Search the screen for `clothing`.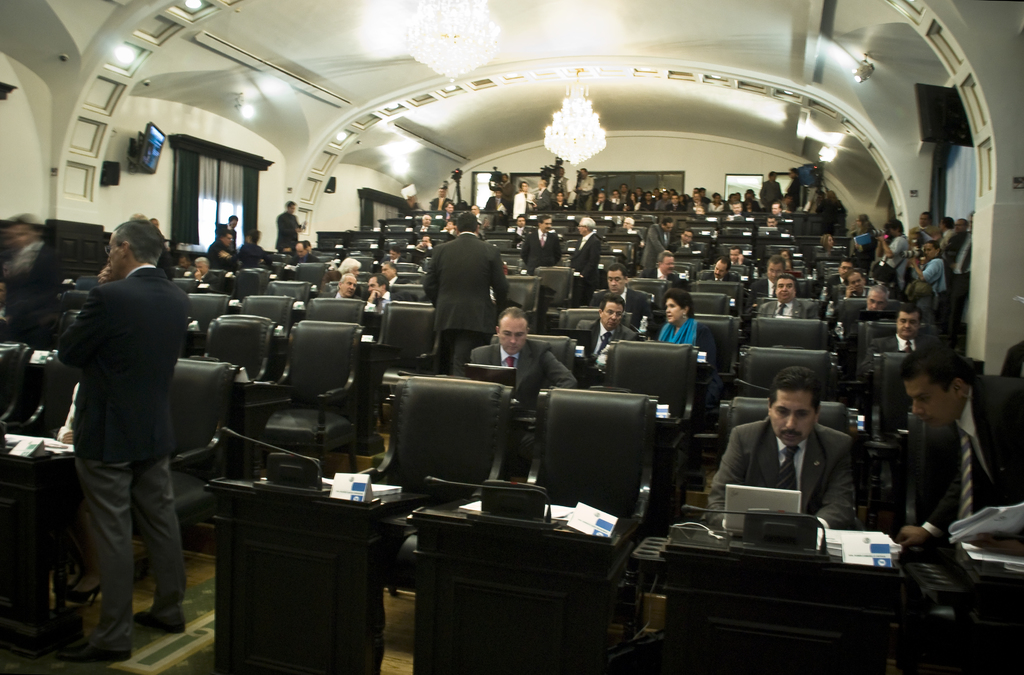
Found at <bbox>712, 422, 867, 532</bbox>.
